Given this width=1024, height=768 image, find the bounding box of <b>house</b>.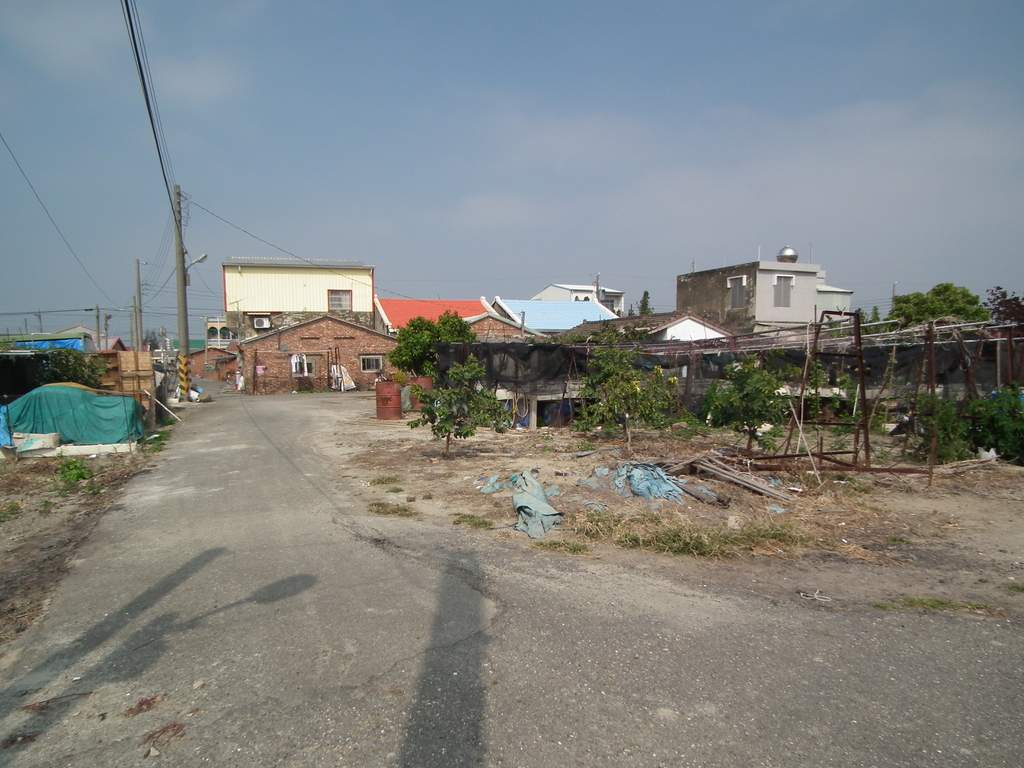
bbox=[611, 304, 733, 348].
